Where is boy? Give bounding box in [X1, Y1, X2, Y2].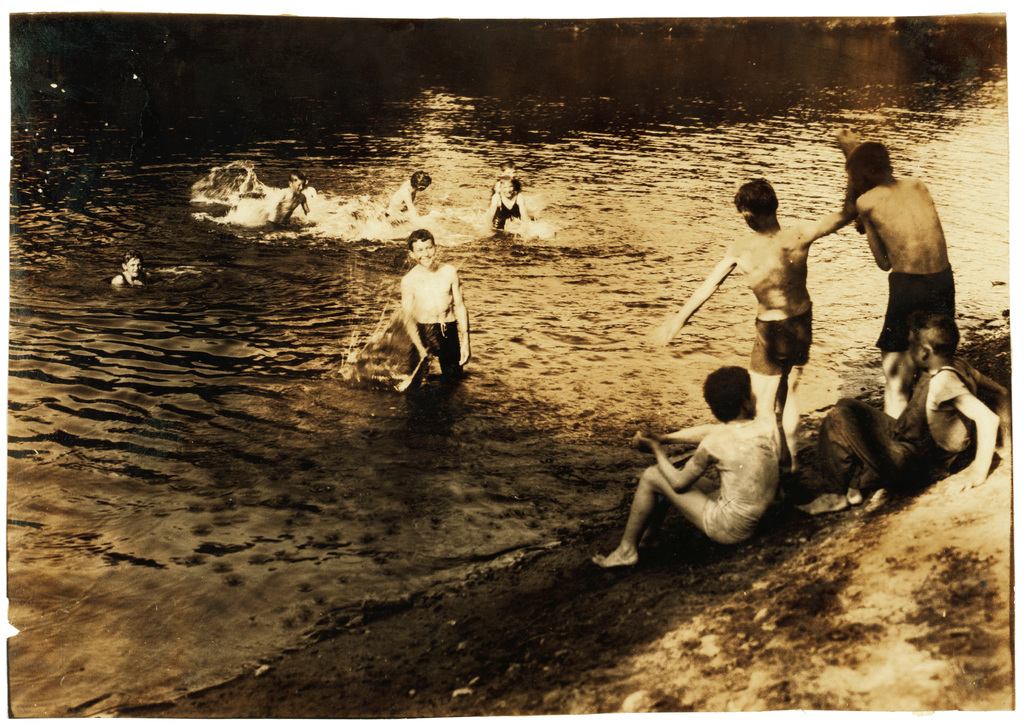
[845, 138, 955, 423].
